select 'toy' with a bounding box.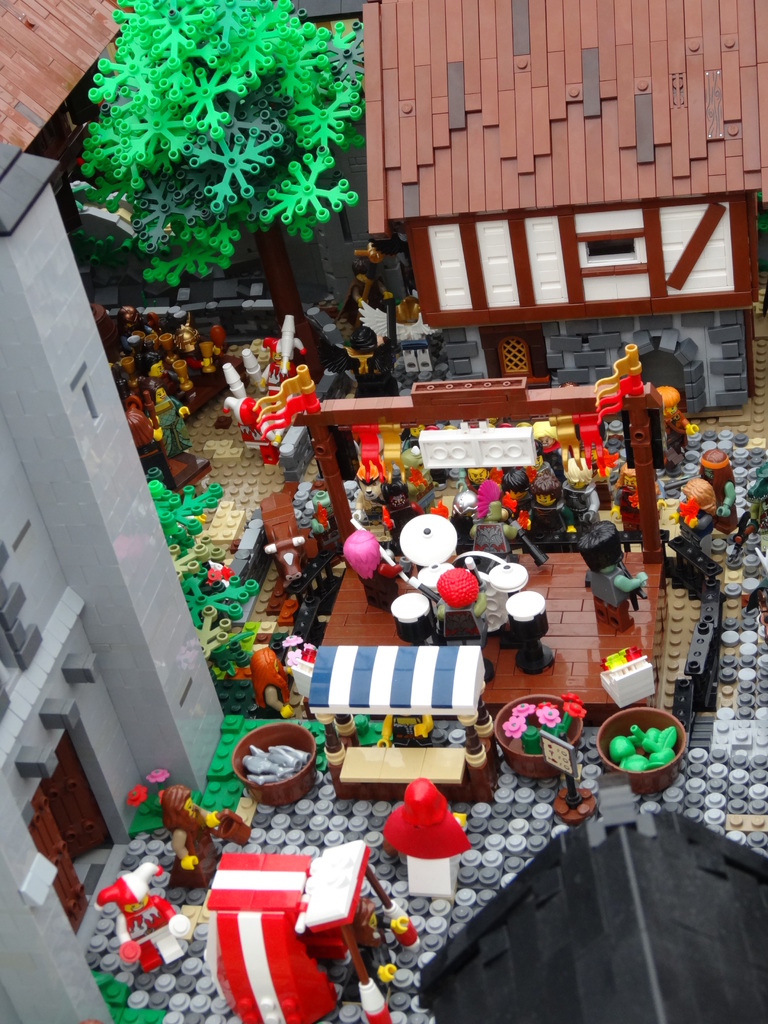
<box>0,141,243,1023</box>.
